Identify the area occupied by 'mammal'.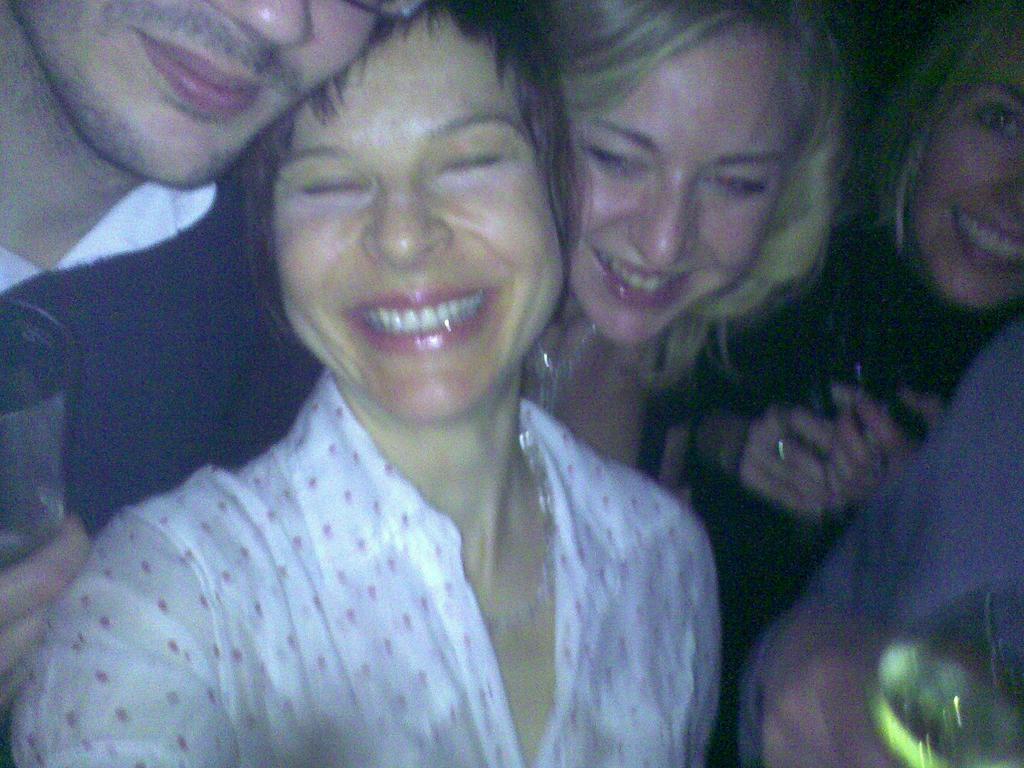
Area: crop(0, 0, 429, 700).
